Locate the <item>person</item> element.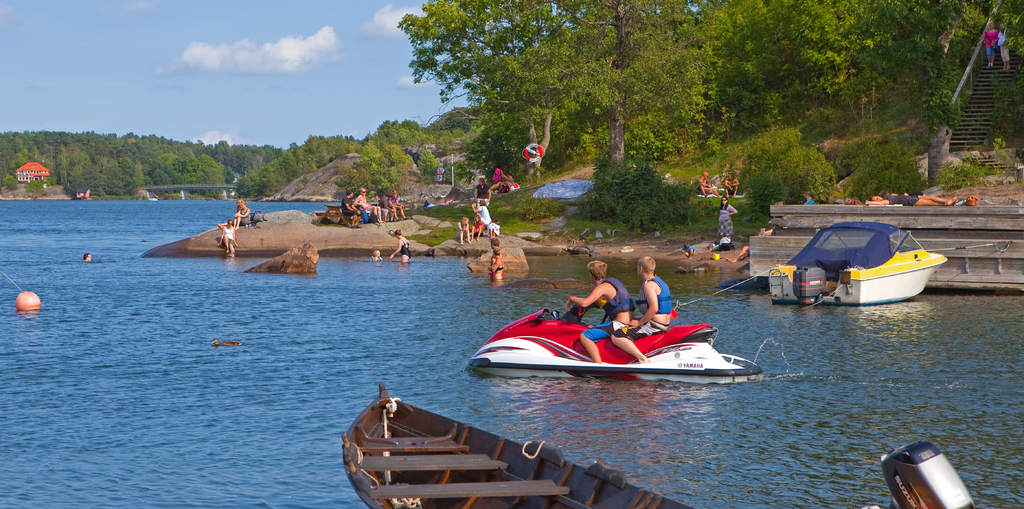
Element bbox: 984 18 1003 67.
